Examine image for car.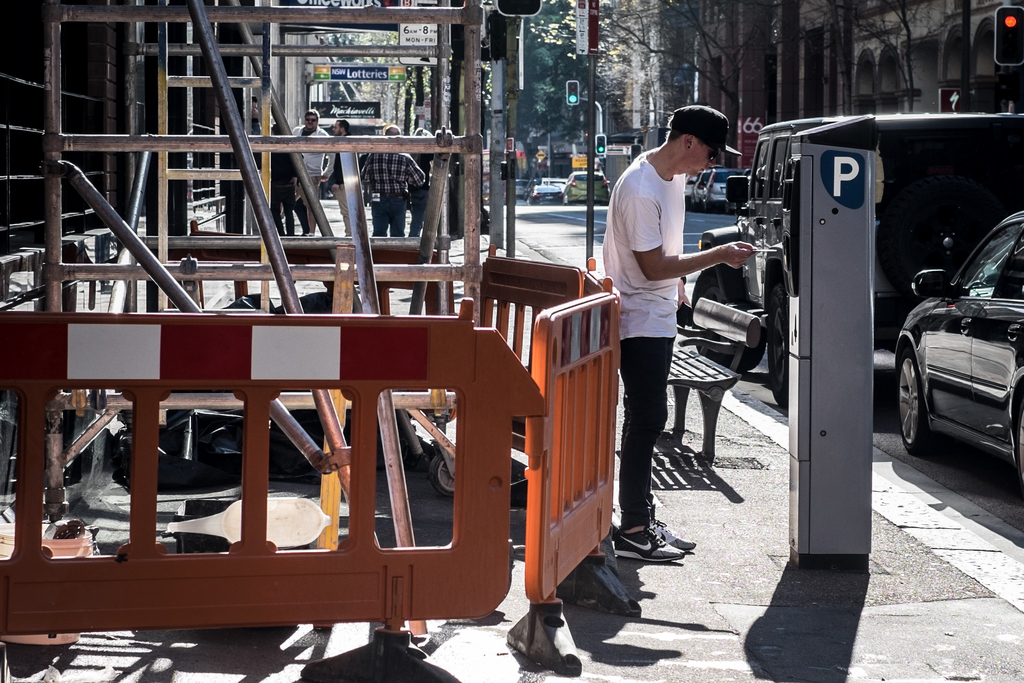
Examination result: BBox(536, 179, 563, 205).
